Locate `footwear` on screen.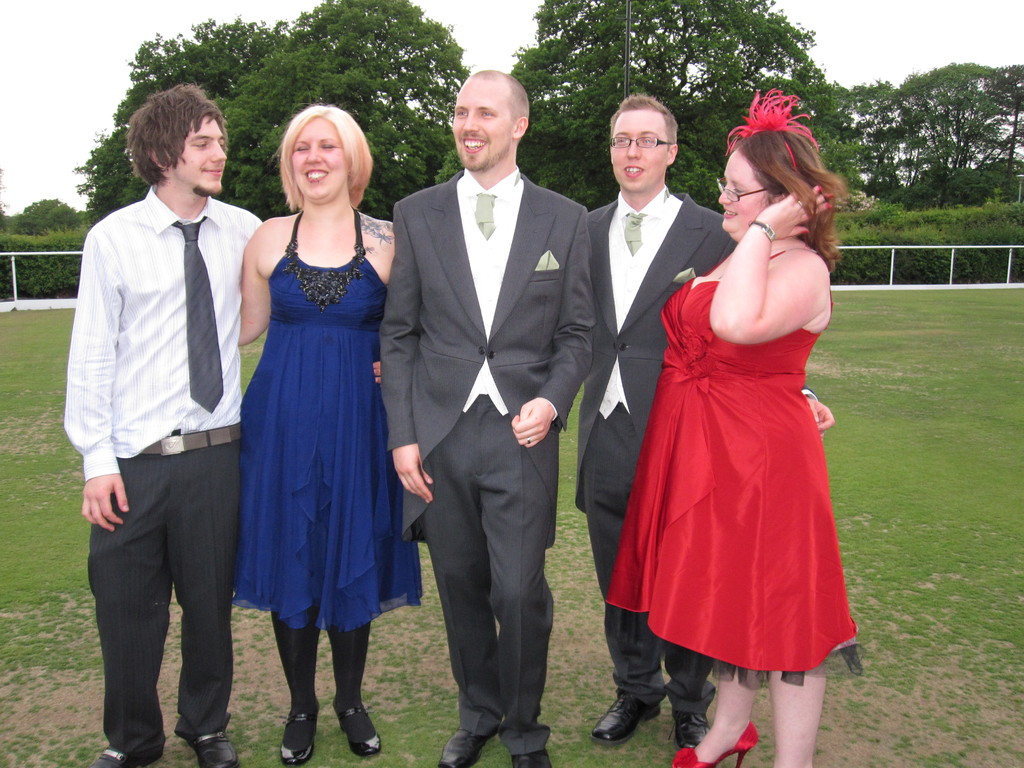
On screen at (x1=179, y1=729, x2=239, y2=767).
